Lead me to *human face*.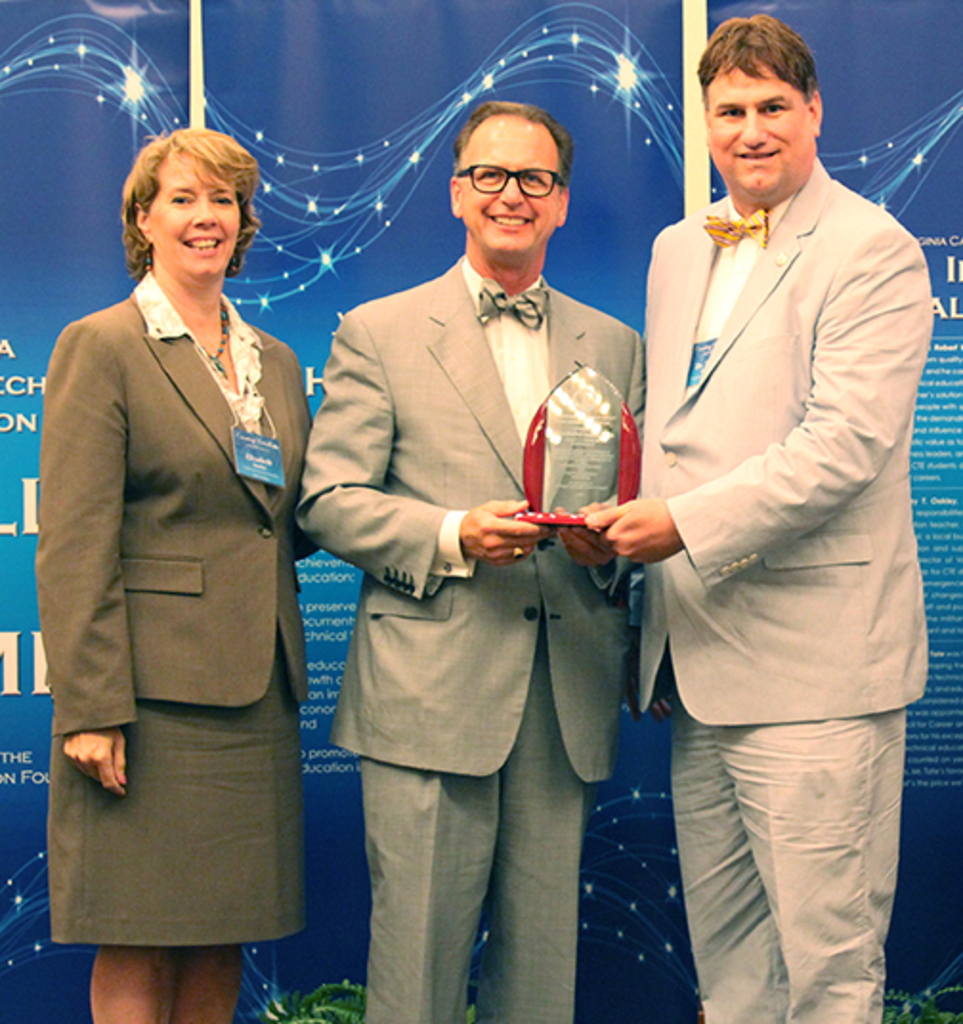
Lead to <box>460,115,554,254</box>.
